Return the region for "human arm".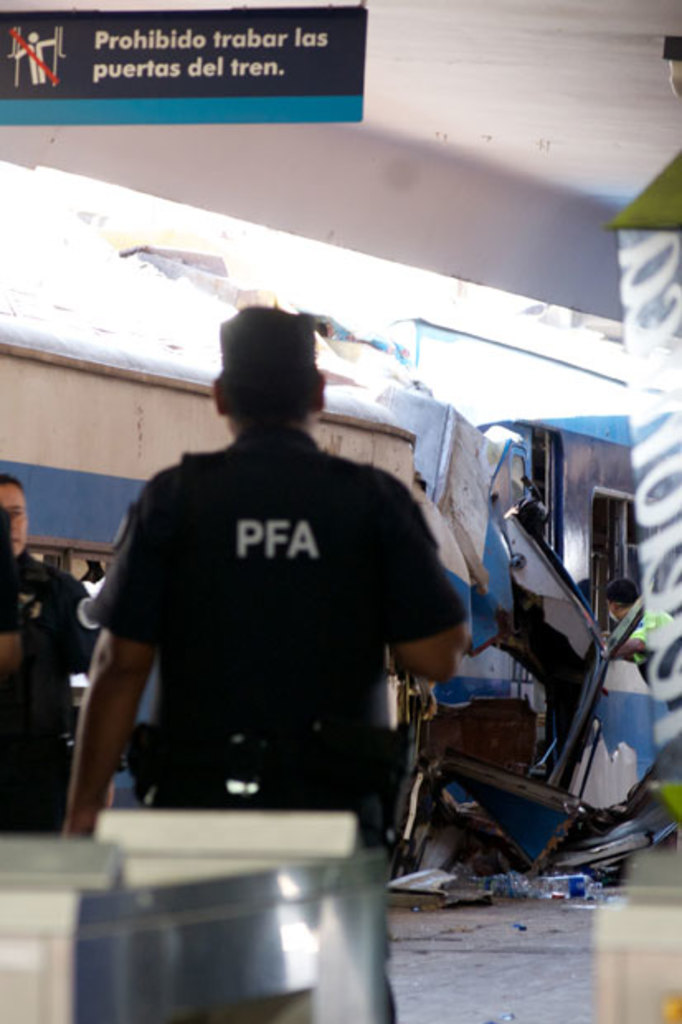
box=[365, 472, 476, 679].
